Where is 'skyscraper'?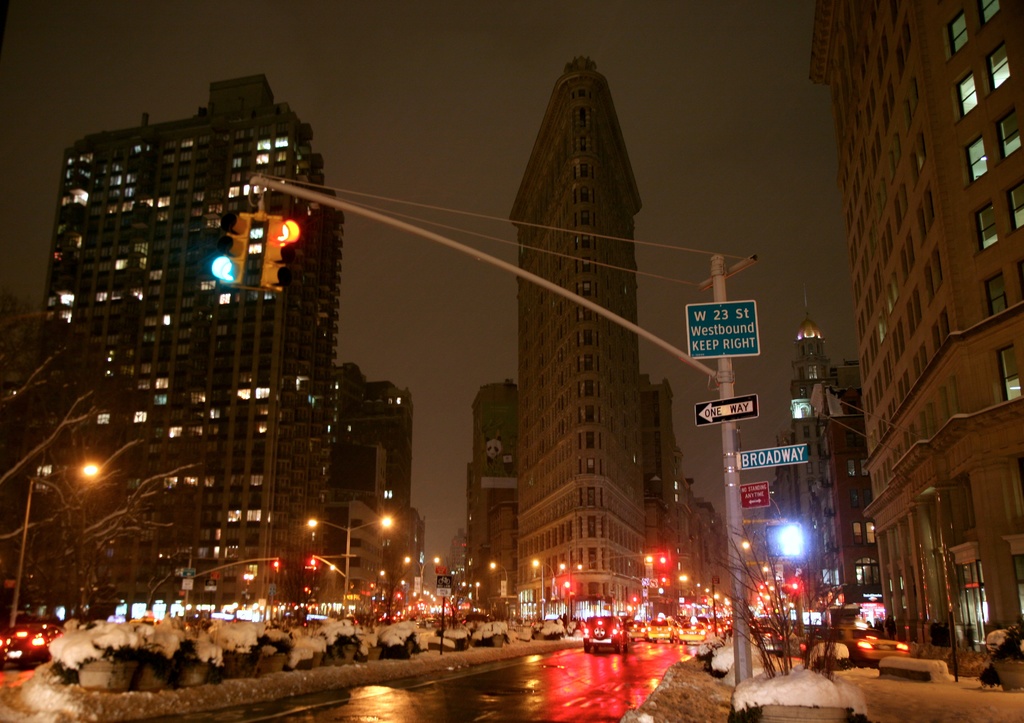
[x1=23, y1=65, x2=322, y2=608].
